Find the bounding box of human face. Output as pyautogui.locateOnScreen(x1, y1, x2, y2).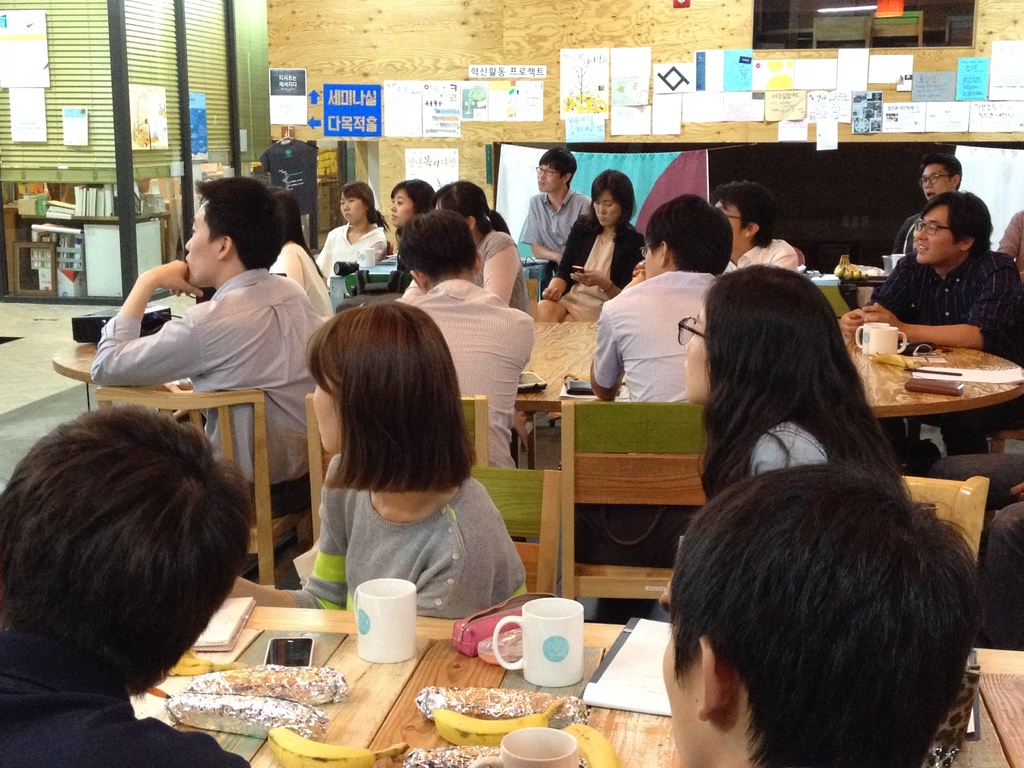
pyautogui.locateOnScreen(304, 349, 349, 456).
